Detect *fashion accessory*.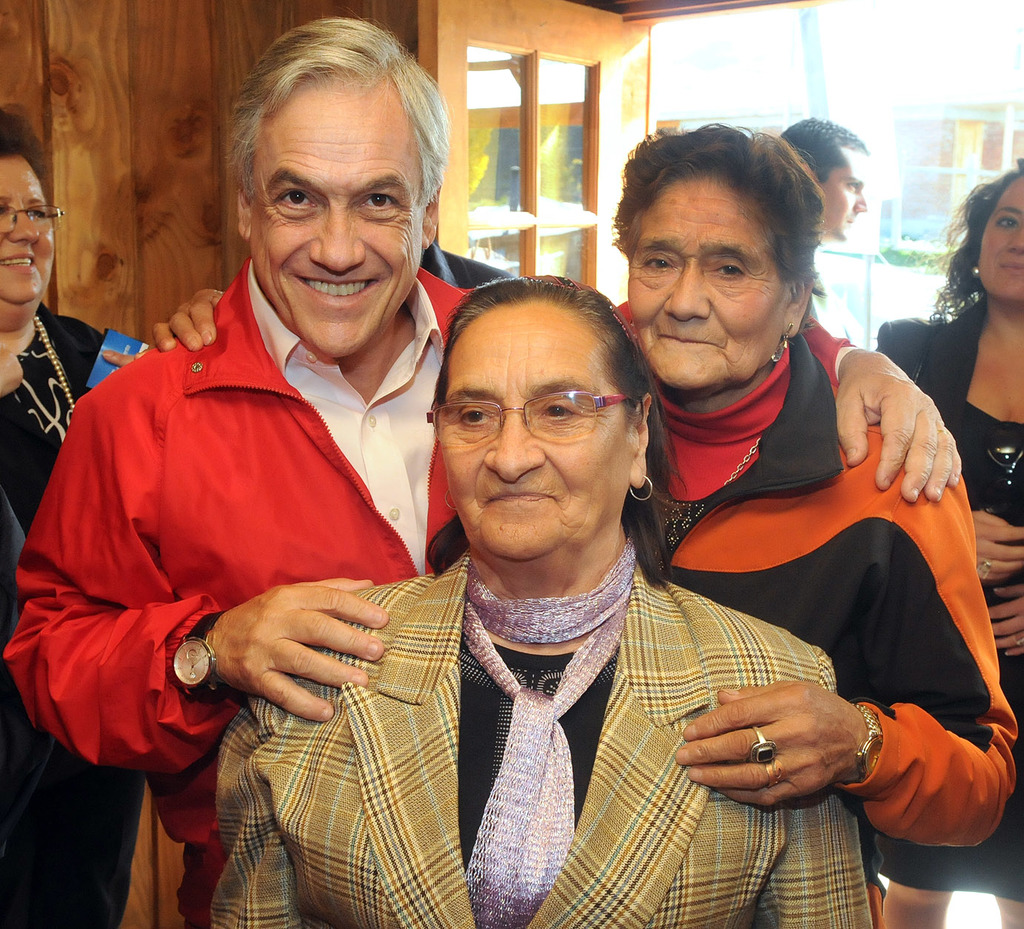
Detected at 857:707:880:773.
